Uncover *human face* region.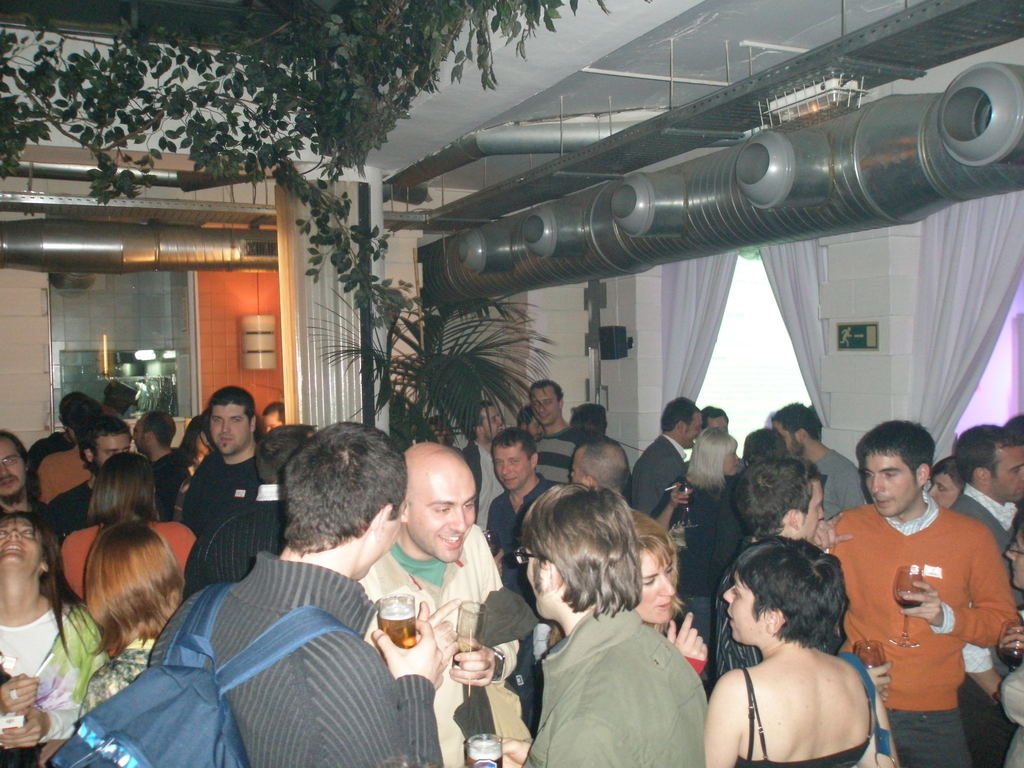
Uncovered: 708,415,730,433.
